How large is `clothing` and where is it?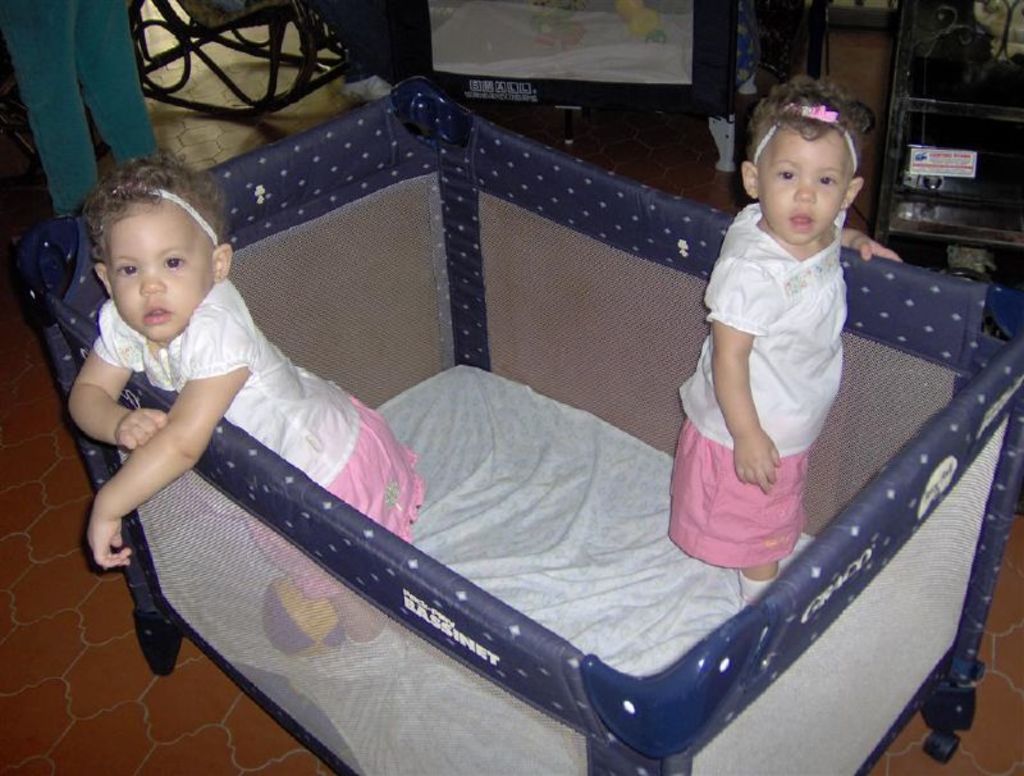
Bounding box: locate(671, 193, 876, 592).
